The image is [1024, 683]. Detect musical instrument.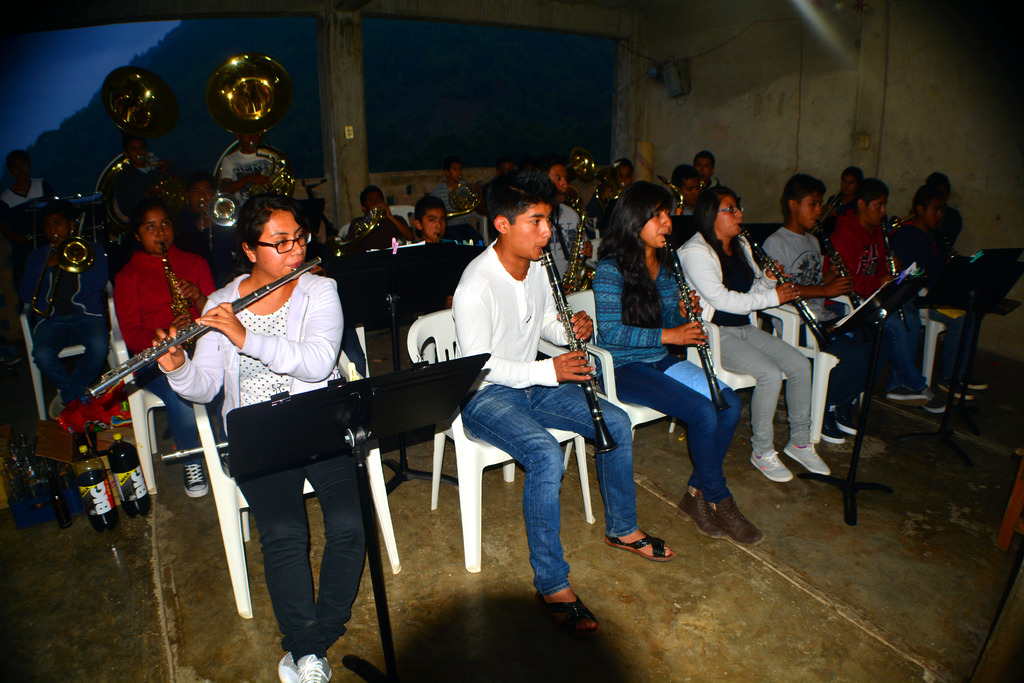
Detection: region(644, 159, 684, 225).
